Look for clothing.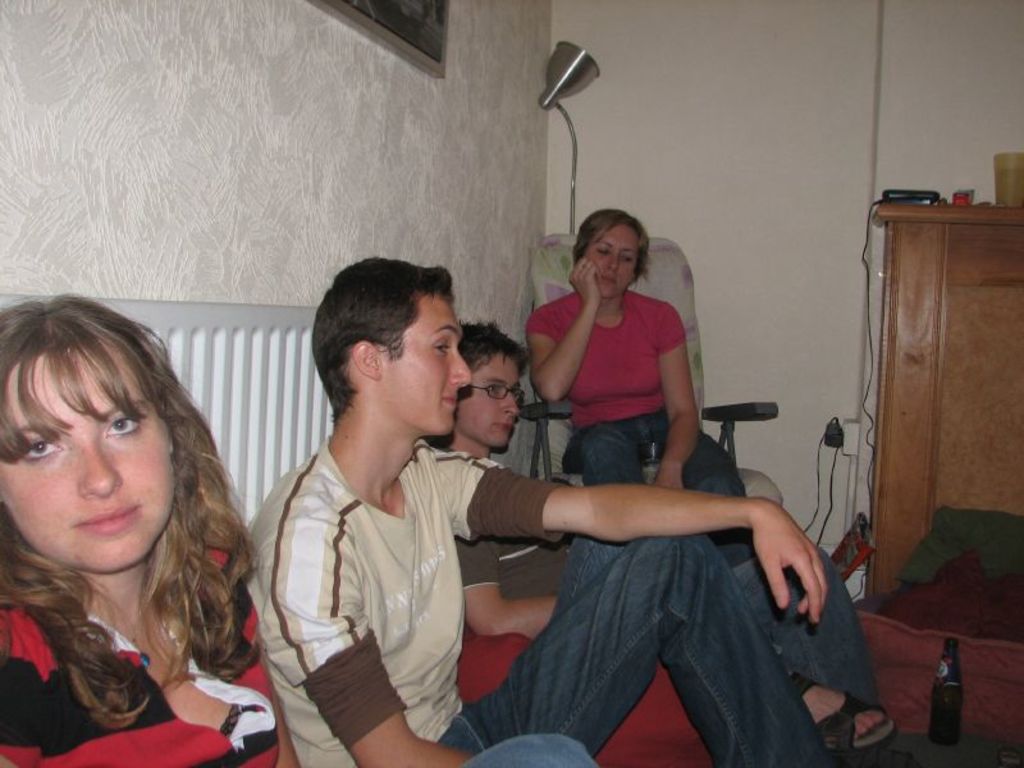
Found: x1=531 y1=248 x2=703 y2=486.
